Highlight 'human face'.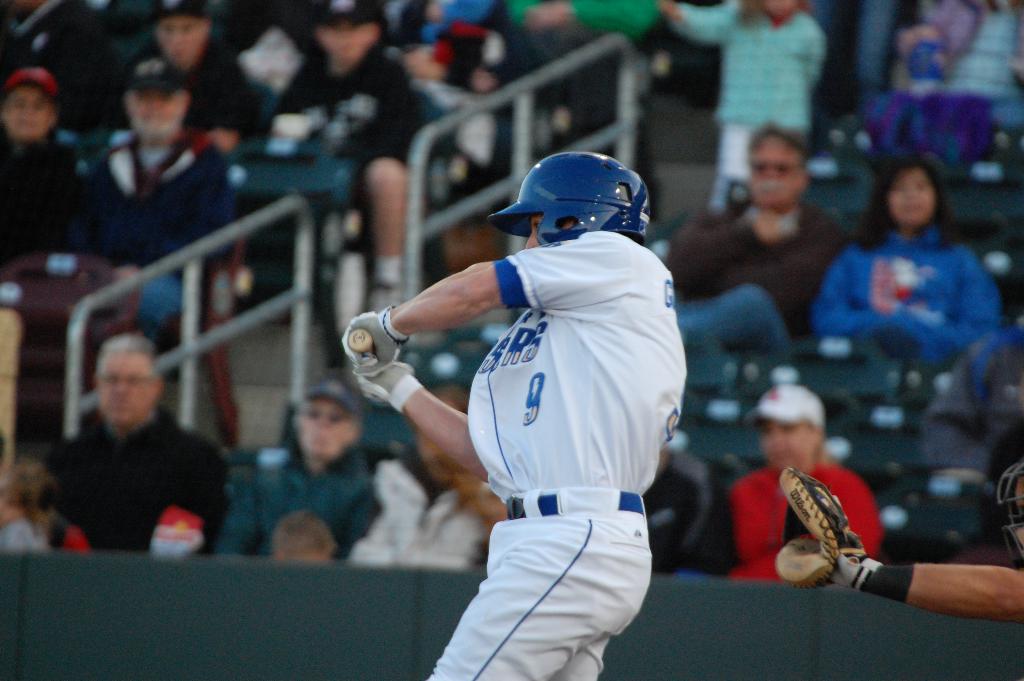
Highlighted region: region(100, 352, 157, 423).
